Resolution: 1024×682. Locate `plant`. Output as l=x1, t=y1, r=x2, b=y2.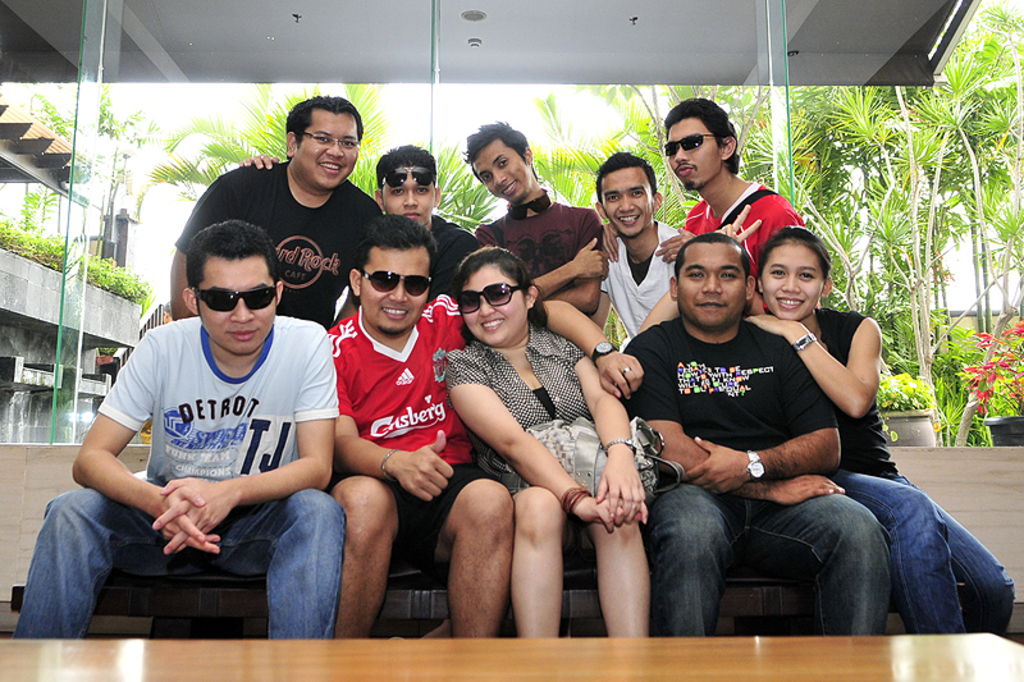
l=955, t=315, r=1023, b=418.
